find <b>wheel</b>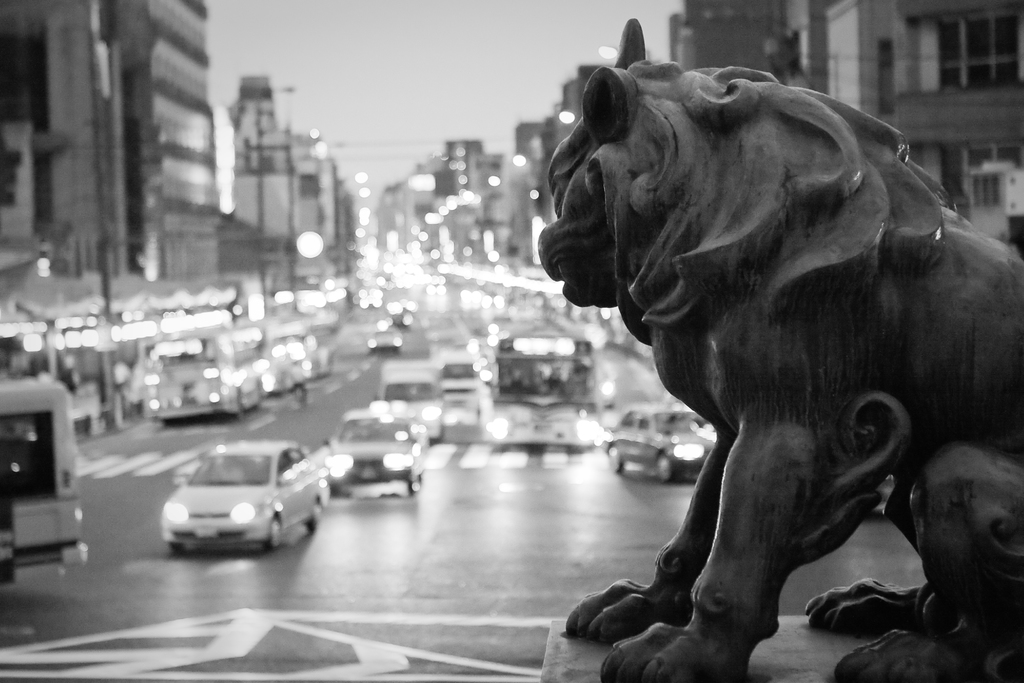
<box>264,516,281,550</box>
